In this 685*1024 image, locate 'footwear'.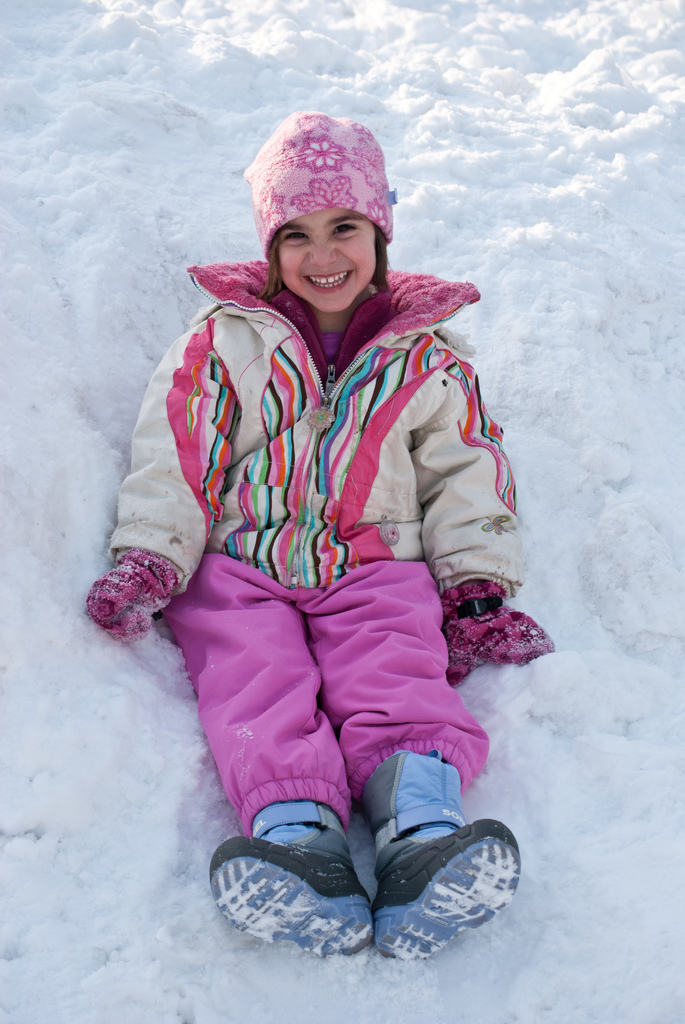
Bounding box: pyautogui.locateOnScreen(203, 841, 366, 970).
